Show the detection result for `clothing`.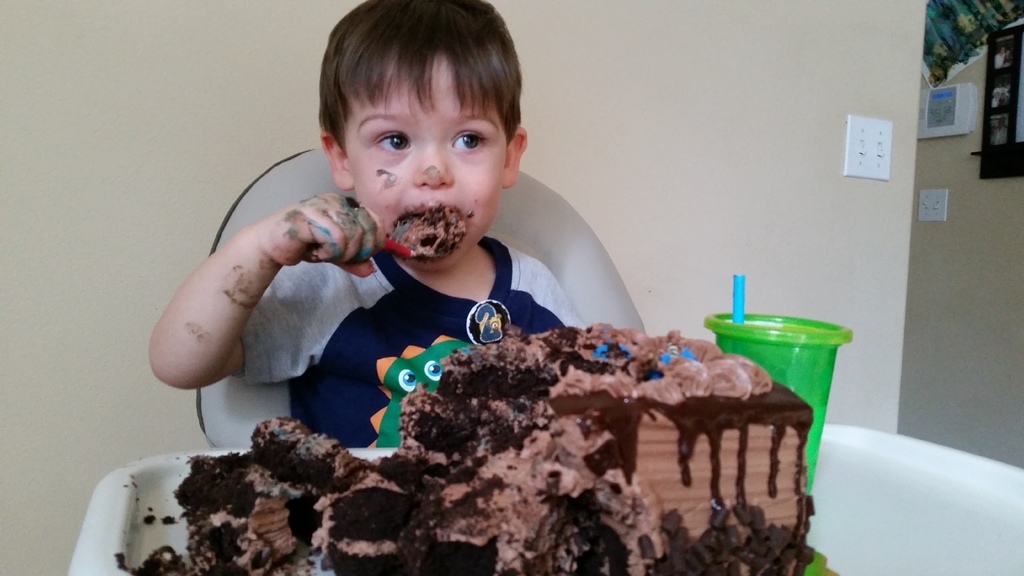
[214, 161, 625, 421].
